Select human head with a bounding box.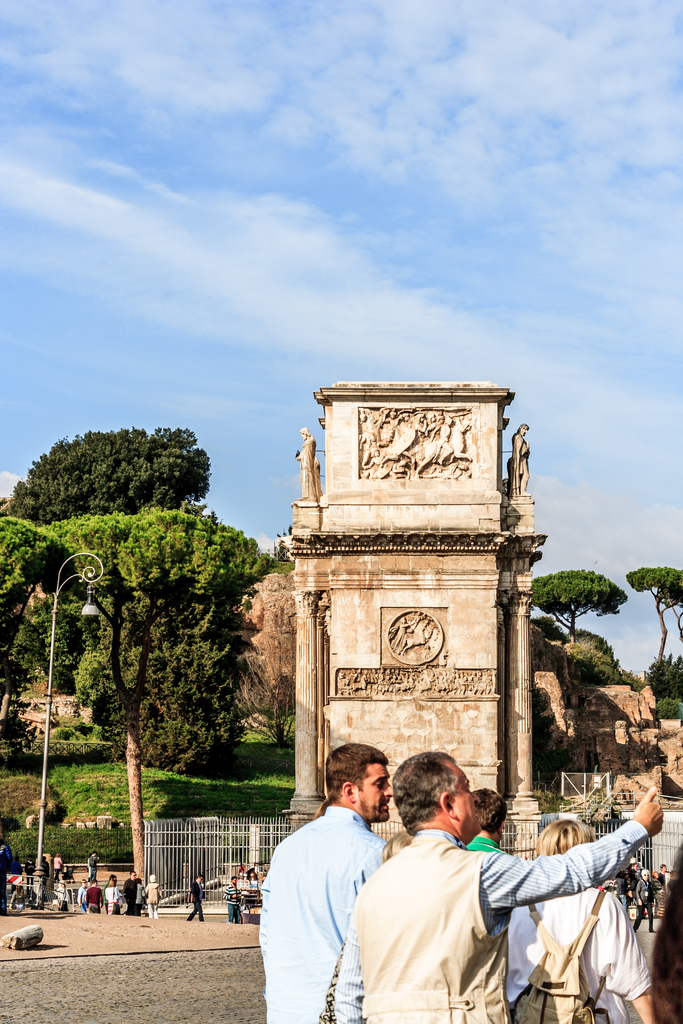
[left=131, top=869, right=136, bottom=883].
